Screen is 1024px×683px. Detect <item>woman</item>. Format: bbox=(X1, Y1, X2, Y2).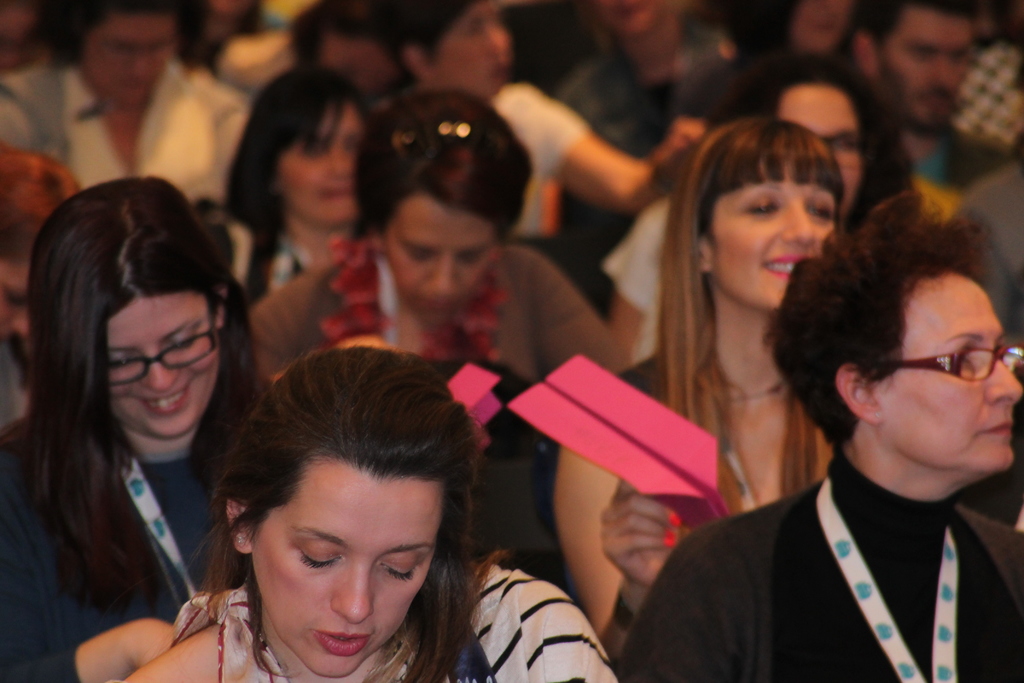
bbox=(374, 0, 659, 256).
